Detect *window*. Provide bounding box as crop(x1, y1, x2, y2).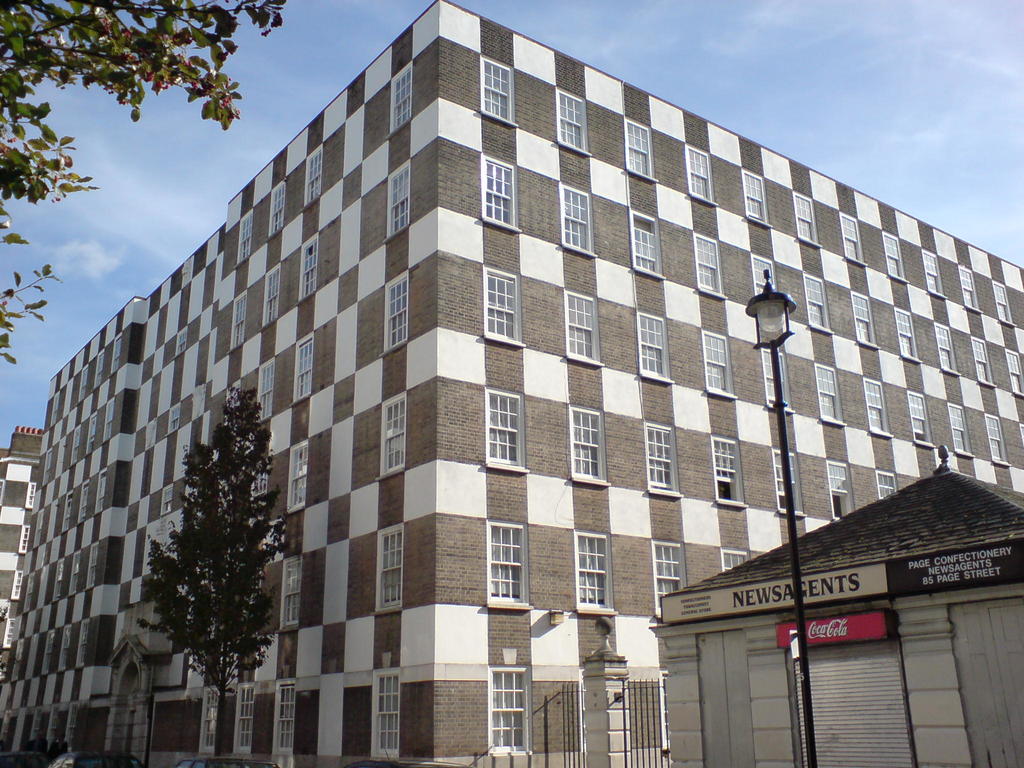
crop(920, 249, 947, 297).
